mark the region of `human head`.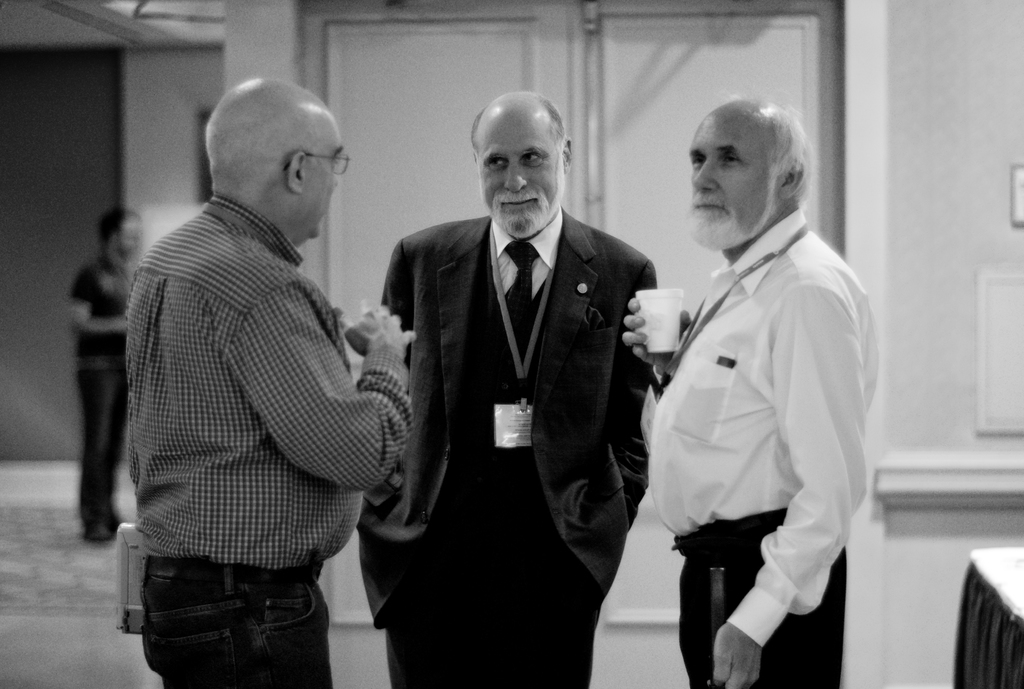
Region: box=[196, 76, 343, 239].
